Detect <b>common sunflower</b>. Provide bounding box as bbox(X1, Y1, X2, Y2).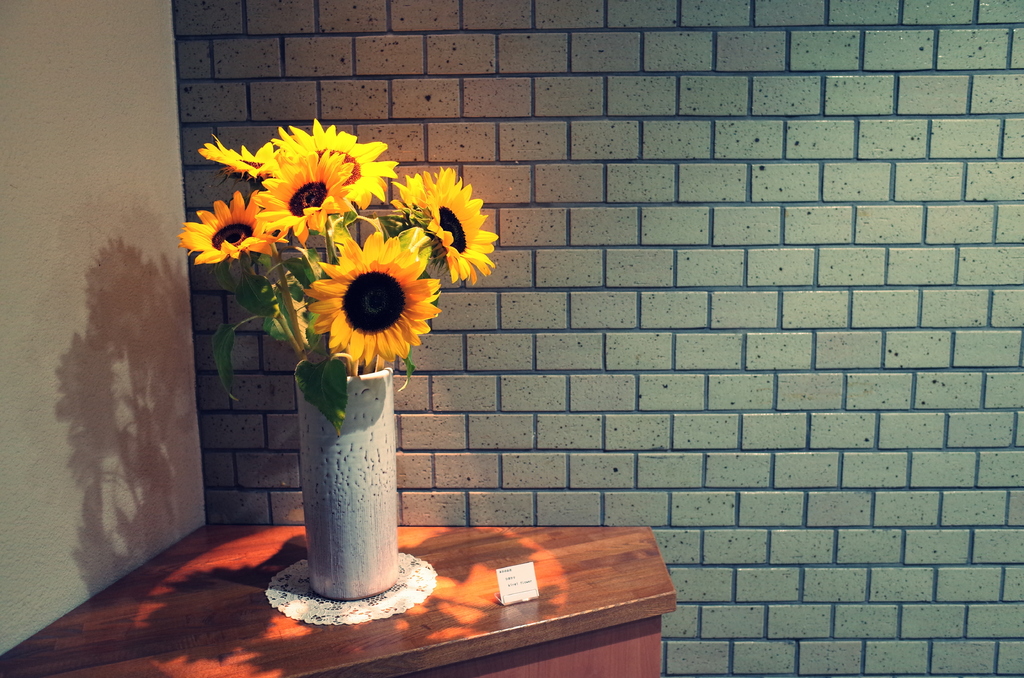
bbox(255, 147, 349, 243).
